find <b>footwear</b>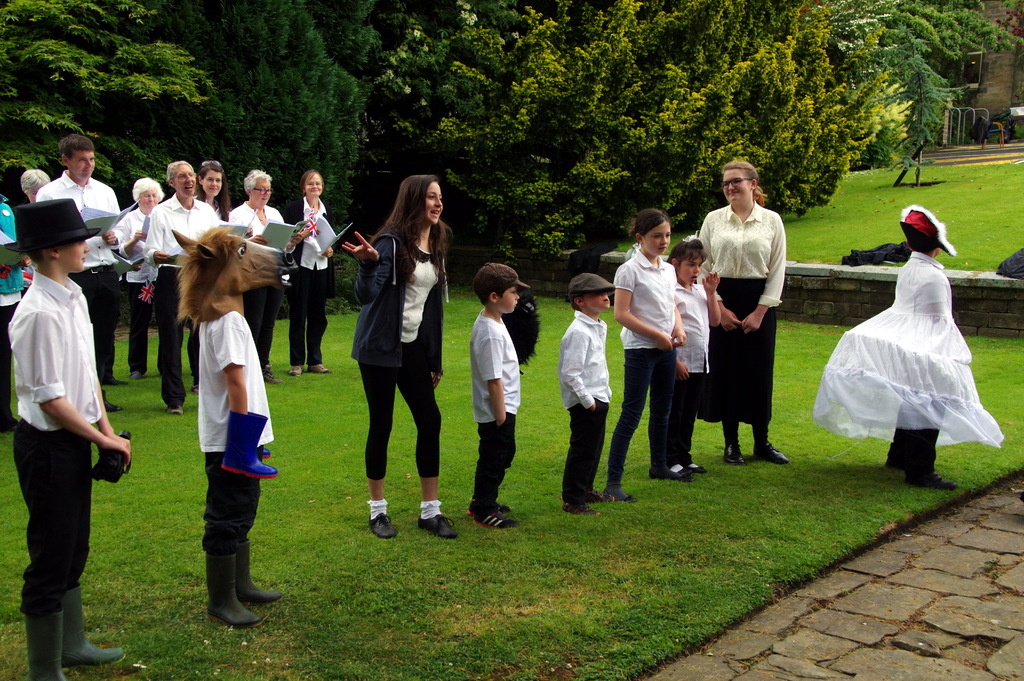
crop(169, 407, 182, 412)
